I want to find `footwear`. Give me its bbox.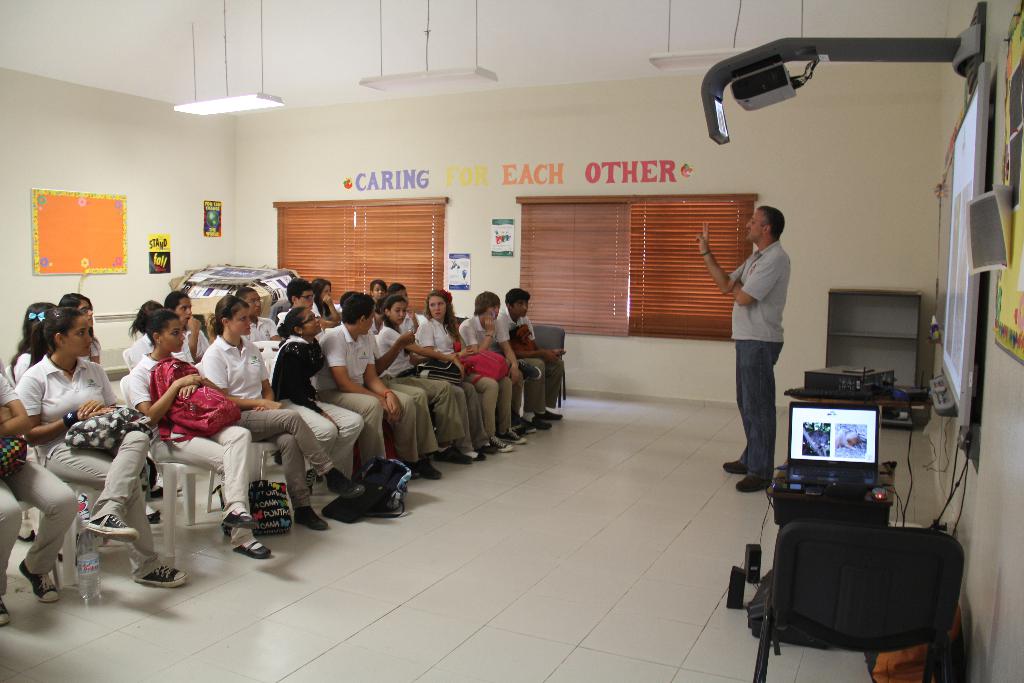
l=143, t=507, r=161, b=527.
